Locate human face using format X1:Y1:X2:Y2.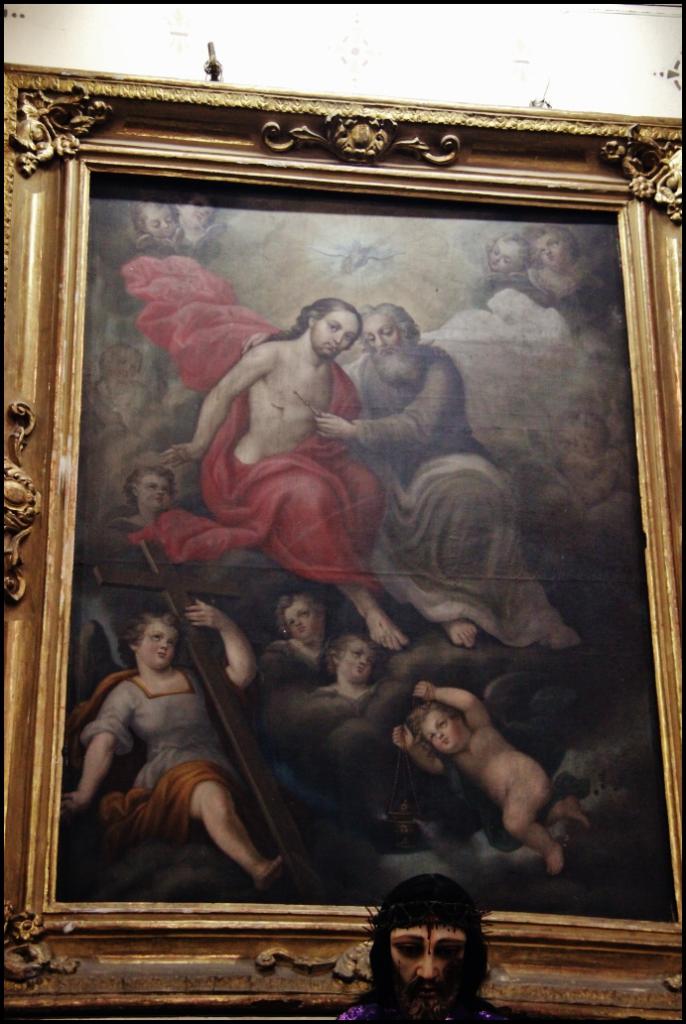
530:233:578:267.
